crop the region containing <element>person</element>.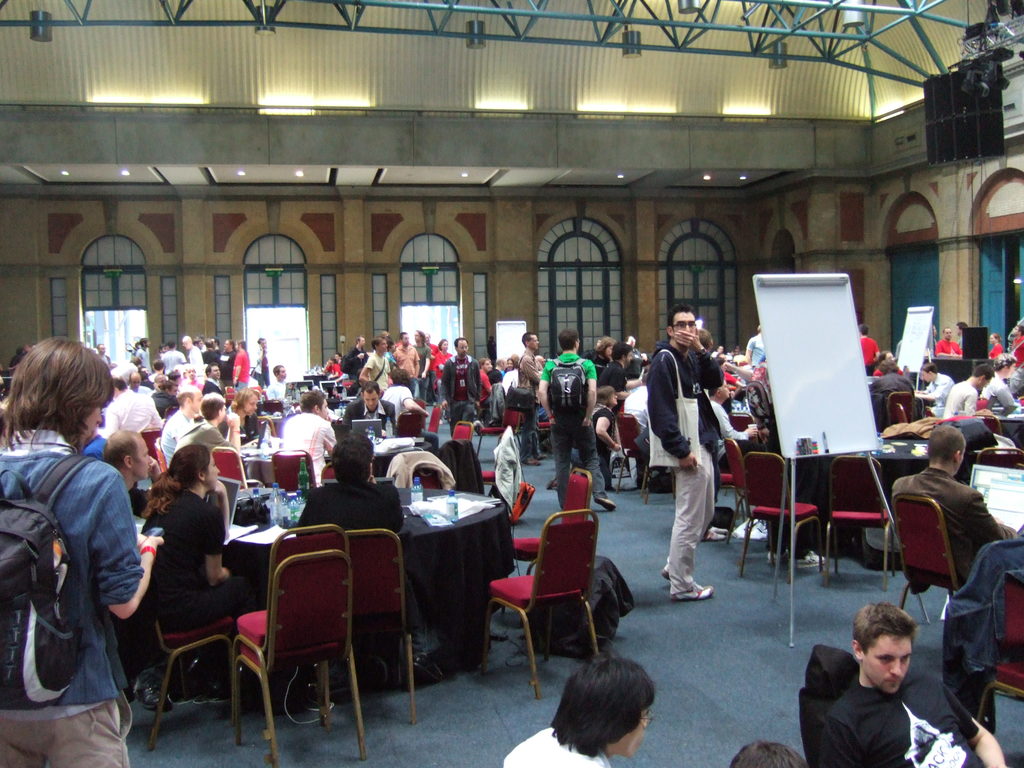
Crop region: (left=934, top=327, right=966, bottom=358).
